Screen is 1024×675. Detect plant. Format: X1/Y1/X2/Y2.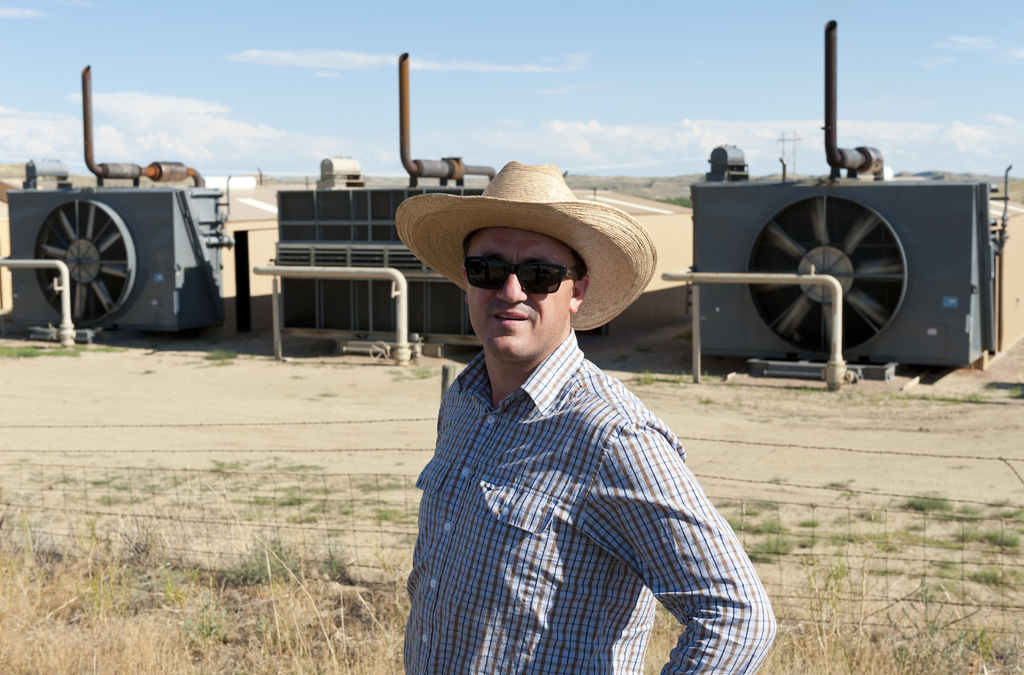
278/492/309/509.
